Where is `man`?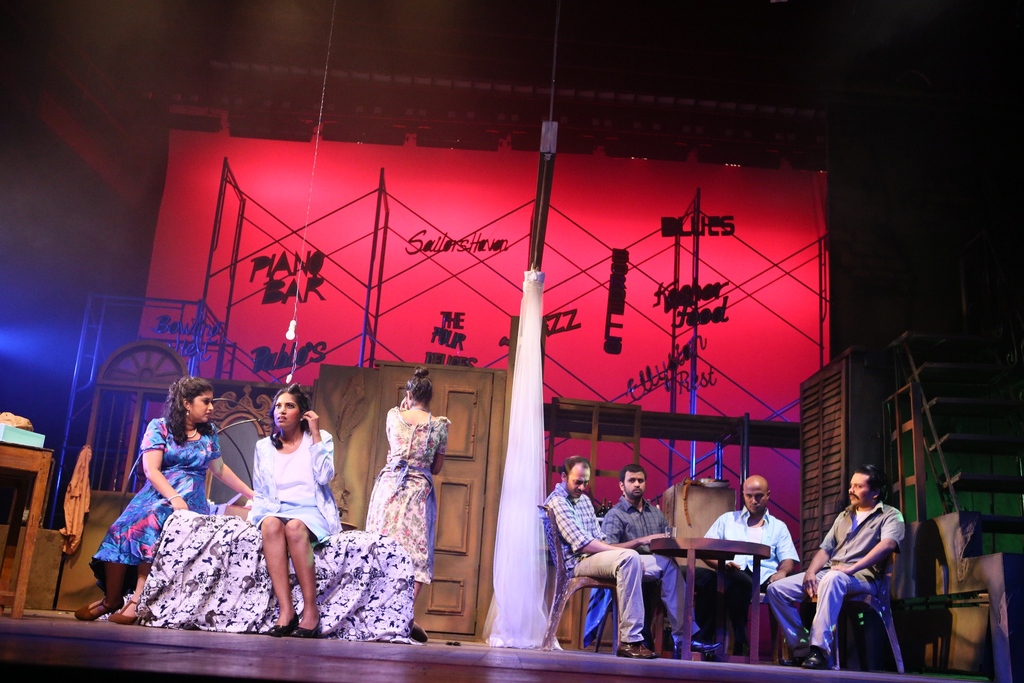
bbox=(534, 452, 723, 667).
